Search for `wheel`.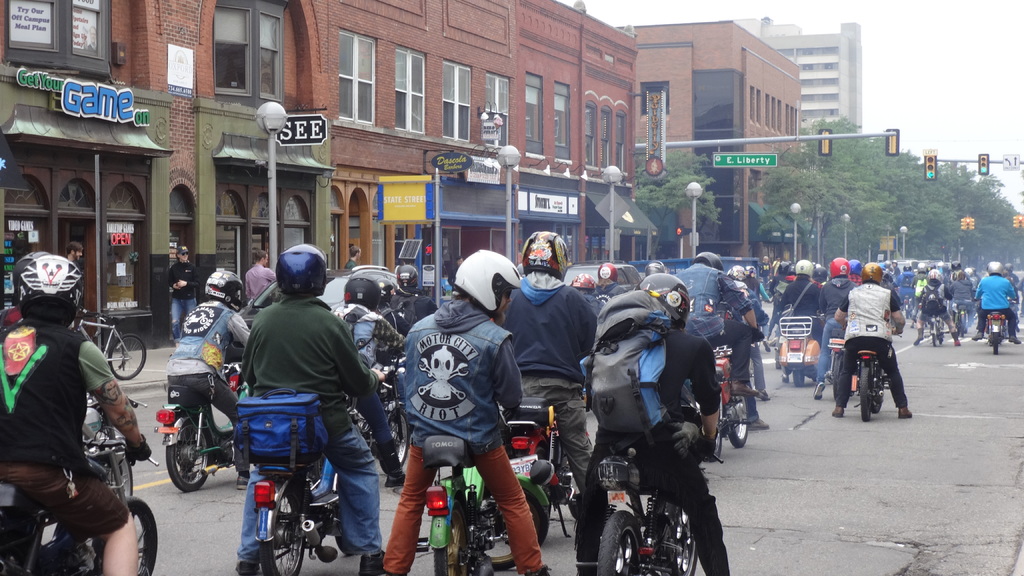
Found at detection(374, 404, 409, 465).
